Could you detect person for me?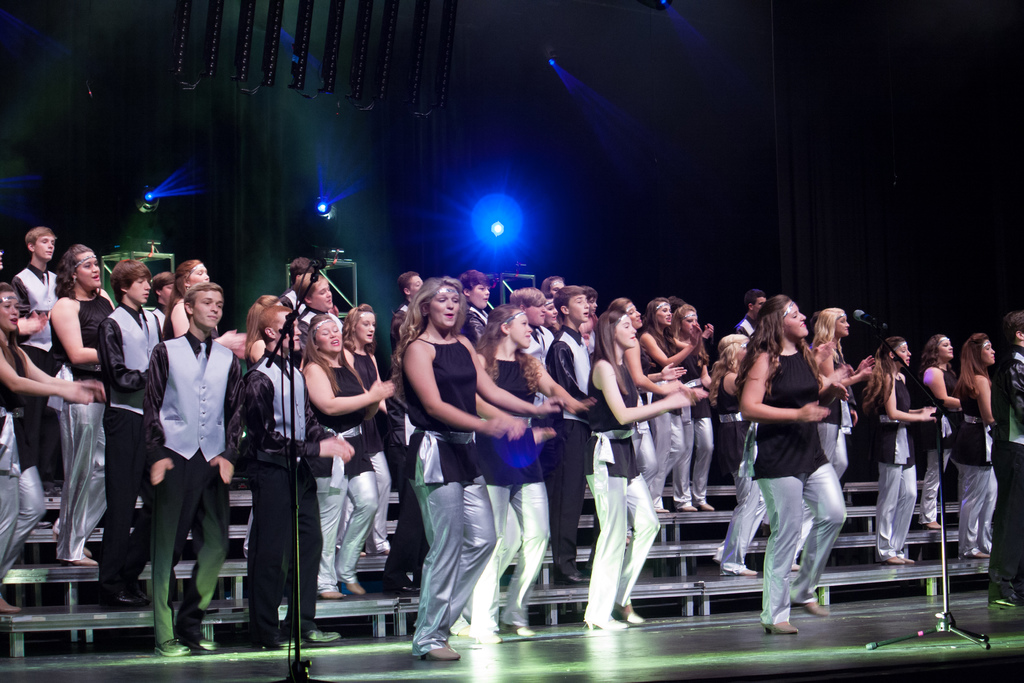
Detection result: (x1=707, y1=440, x2=765, y2=584).
